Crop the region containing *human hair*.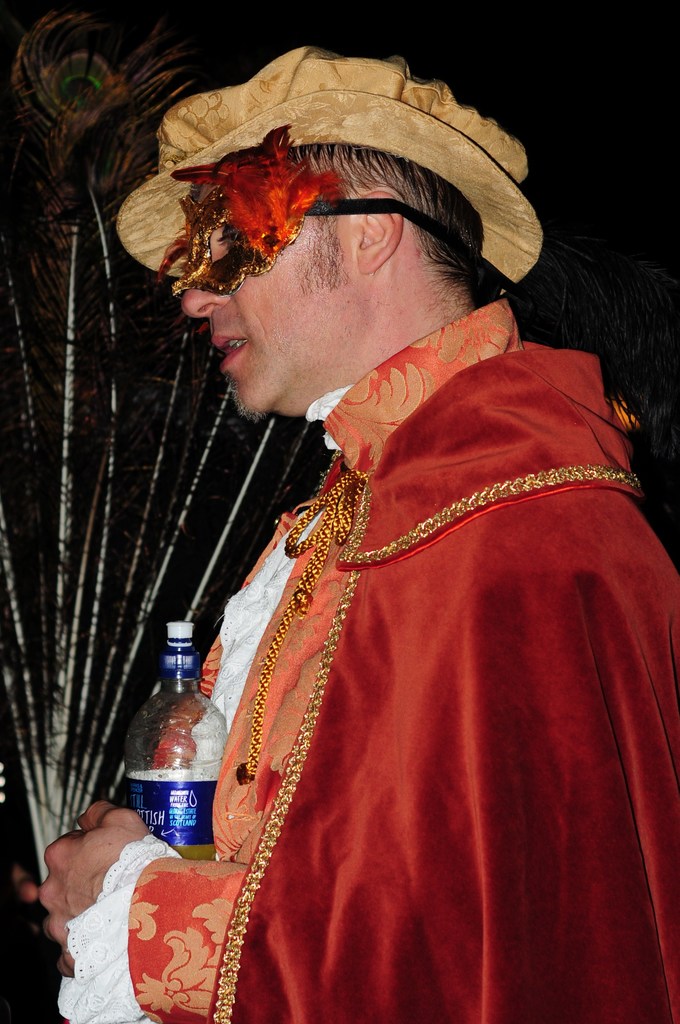
Crop region: [152, 118, 499, 290].
